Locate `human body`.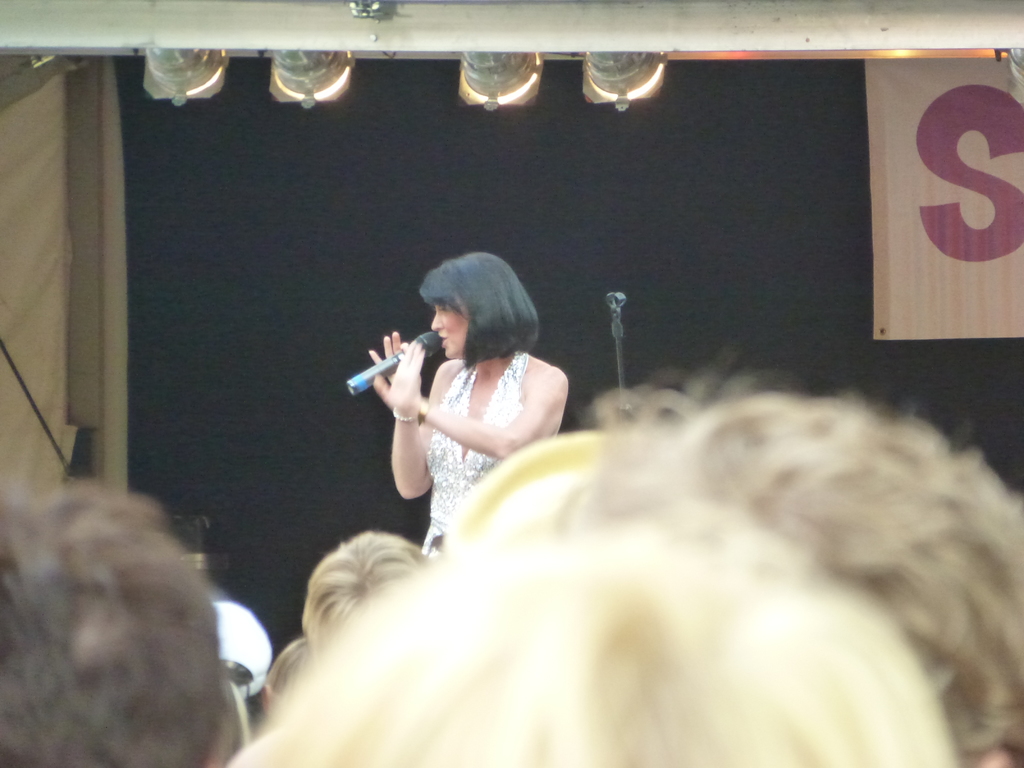
Bounding box: {"x1": 341, "y1": 291, "x2": 584, "y2": 515}.
